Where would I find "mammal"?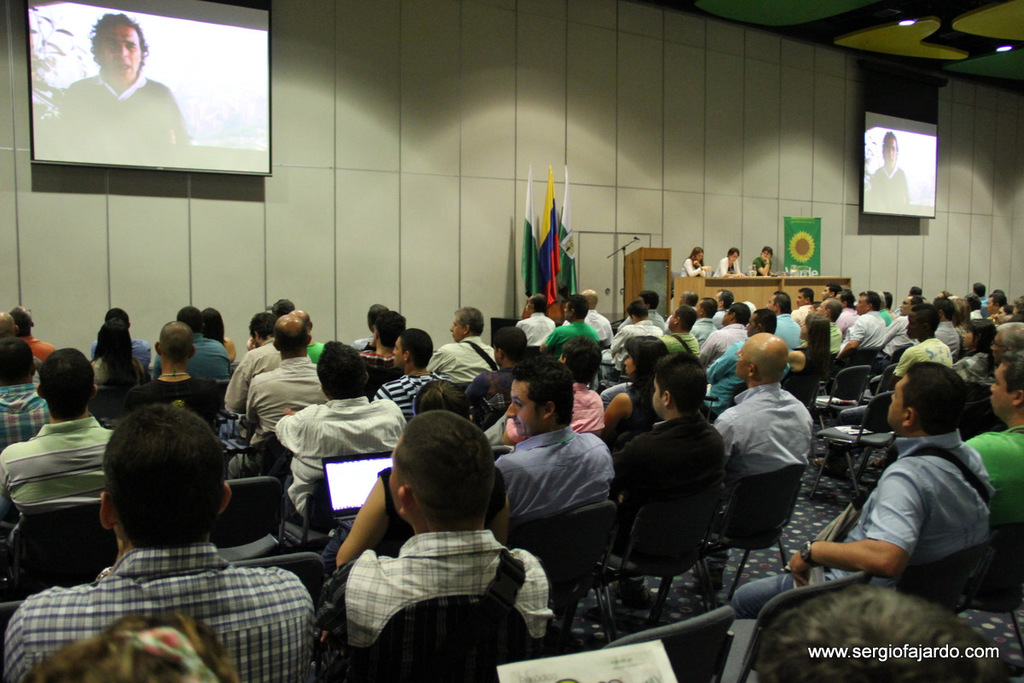
At bbox=[753, 246, 772, 272].
